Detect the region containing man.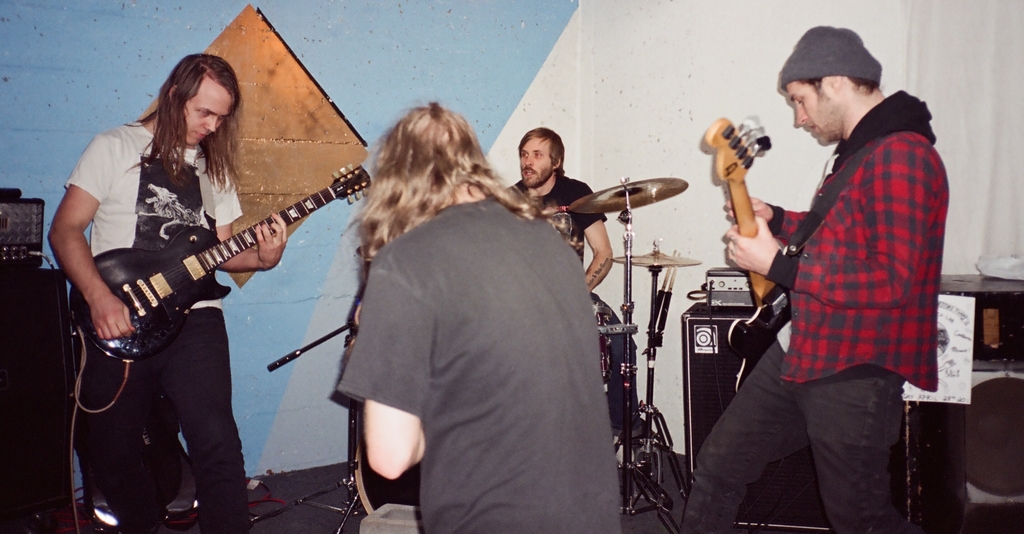
locate(708, 37, 962, 522).
